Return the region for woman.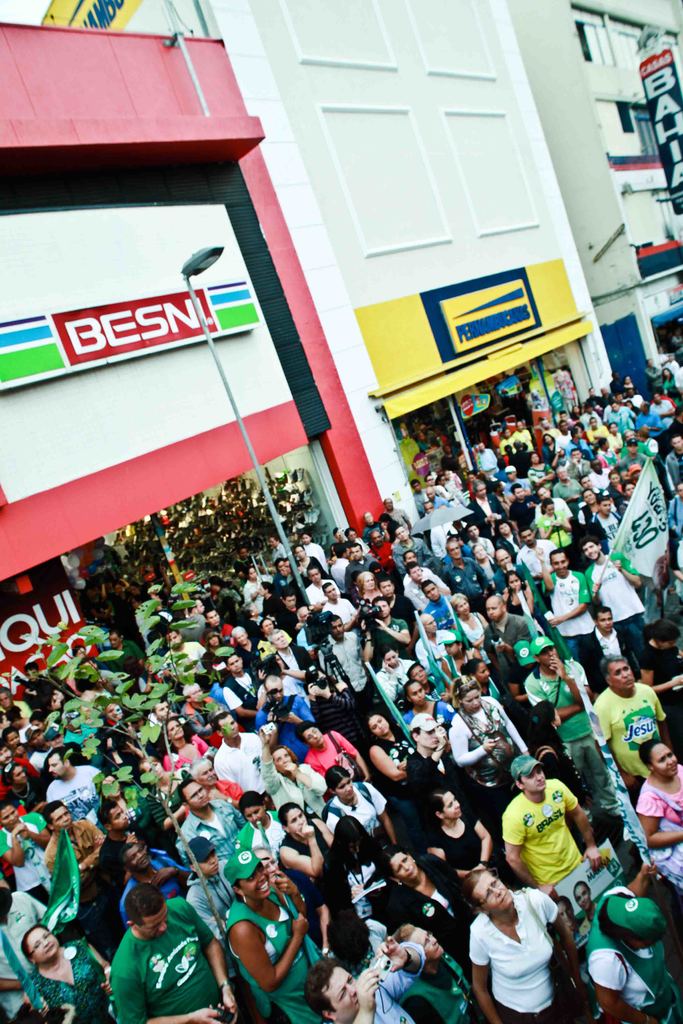
rect(624, 737, 682, 842).
